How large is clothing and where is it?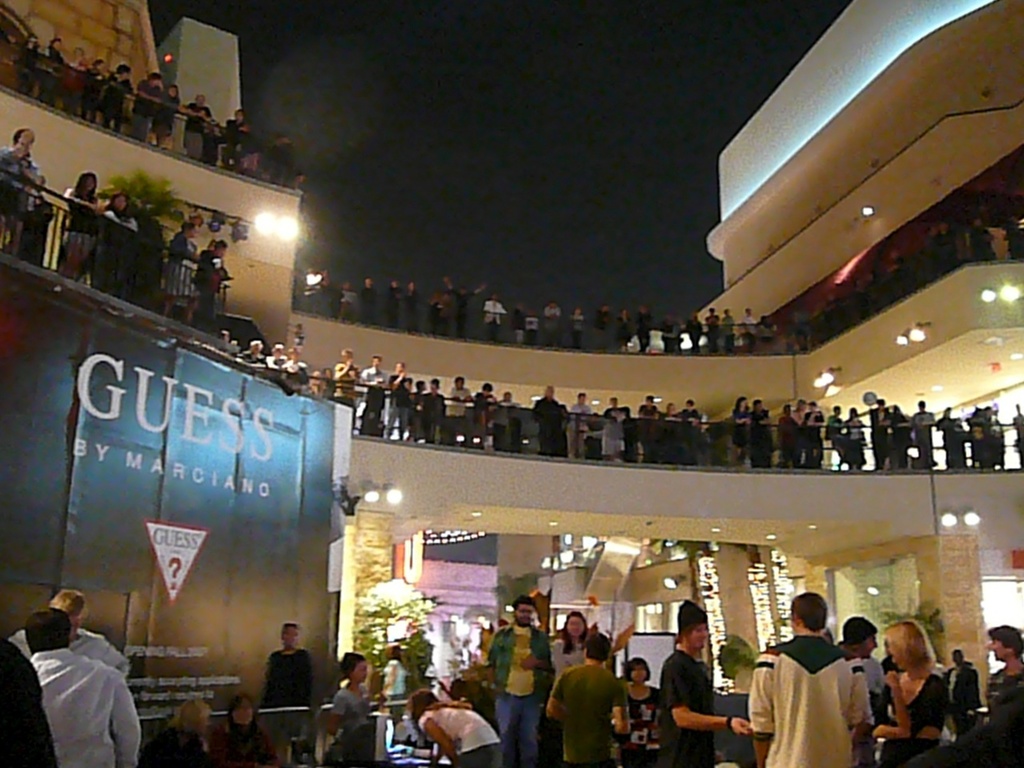
Bounding box: {"x1": 544, "y1": 306, "x2": 558, "y2": 346}.
